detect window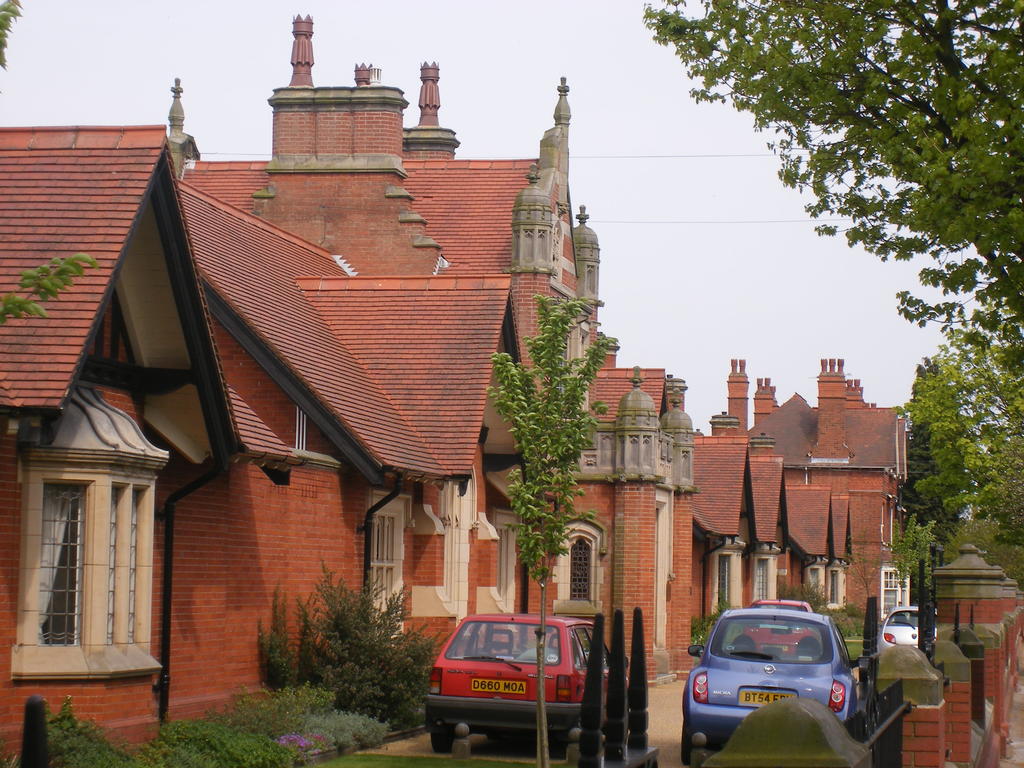
(left=822, top=567, right=844, bottom=610)
